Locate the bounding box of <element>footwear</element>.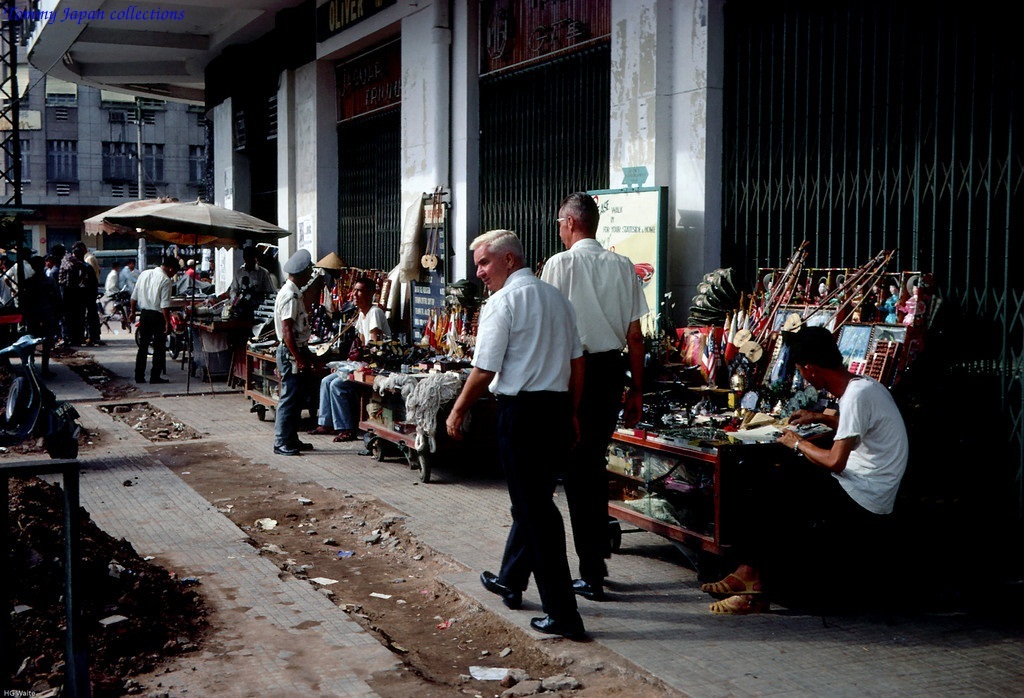
Bounding box: 302/418/330/438.
